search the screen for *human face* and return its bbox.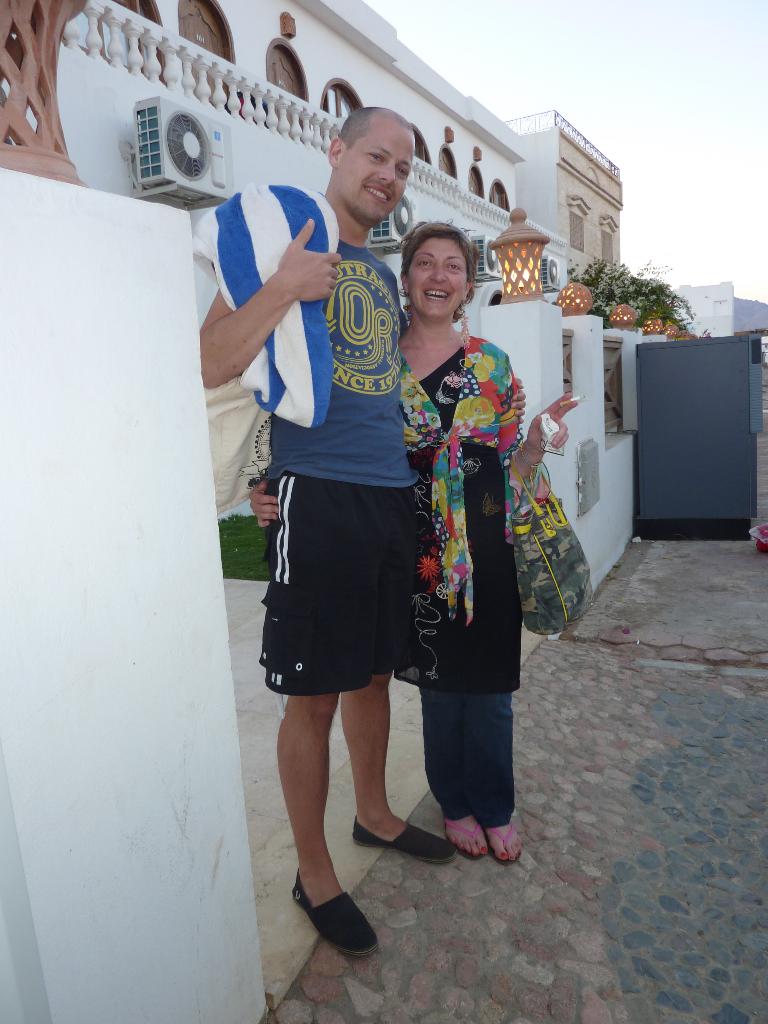
Found: bbox=(338, 120, 415, 223).
